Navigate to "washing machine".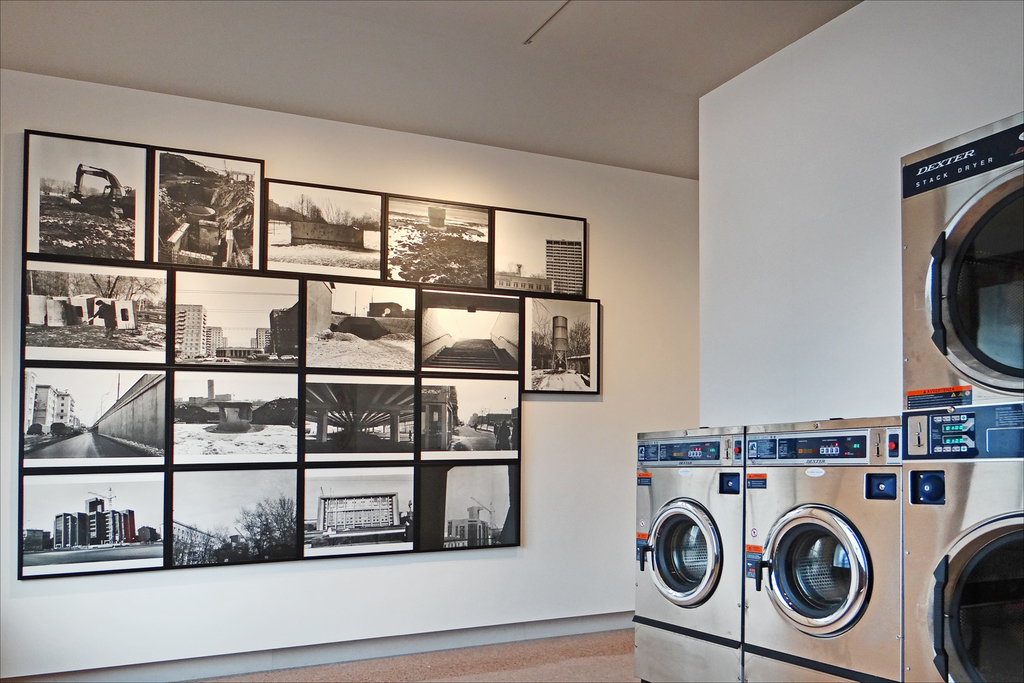
Navigation target: bbox(634, 423, 747, 682).
